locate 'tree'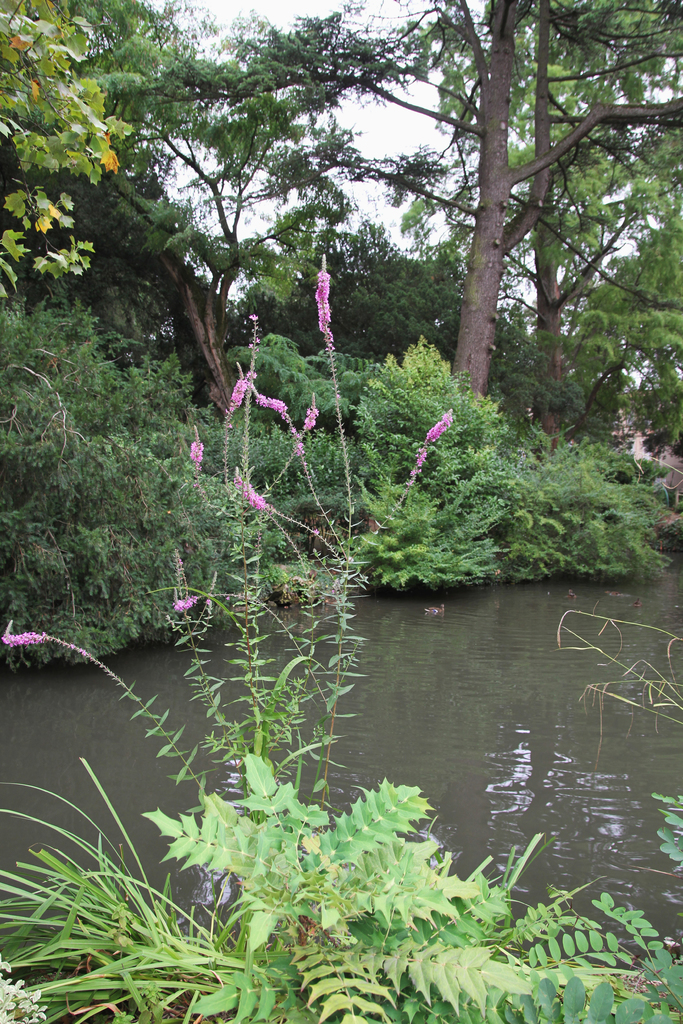
pyautogui.locateOnScreen(0, 0, 317, 454)
